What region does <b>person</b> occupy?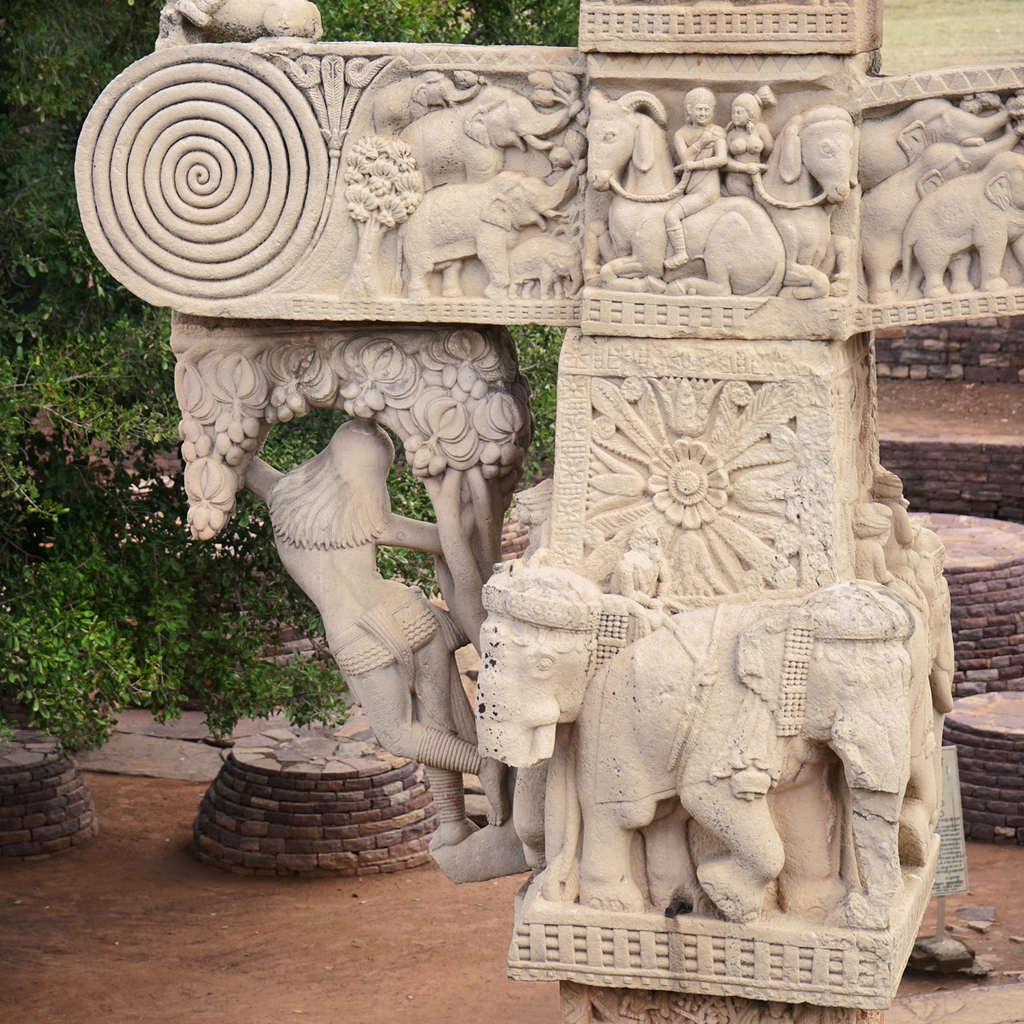
[243,410,506,851].
